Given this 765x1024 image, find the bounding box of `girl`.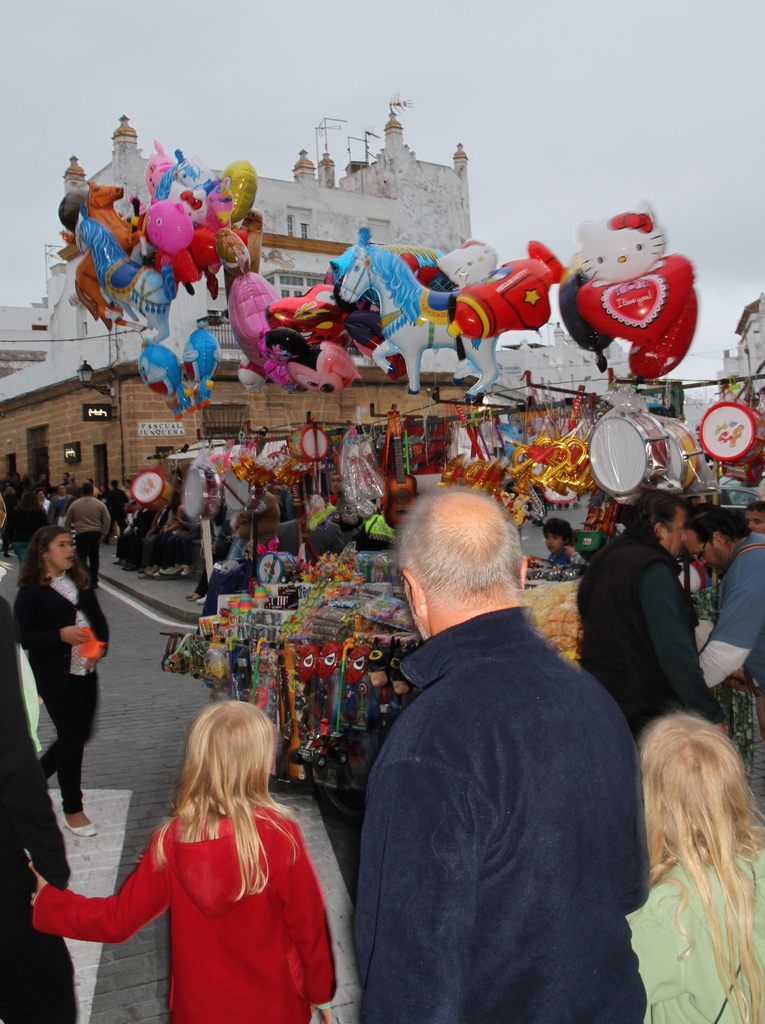
{"left": 11, "top": 524, "right": 110, "bottom": 837}.
